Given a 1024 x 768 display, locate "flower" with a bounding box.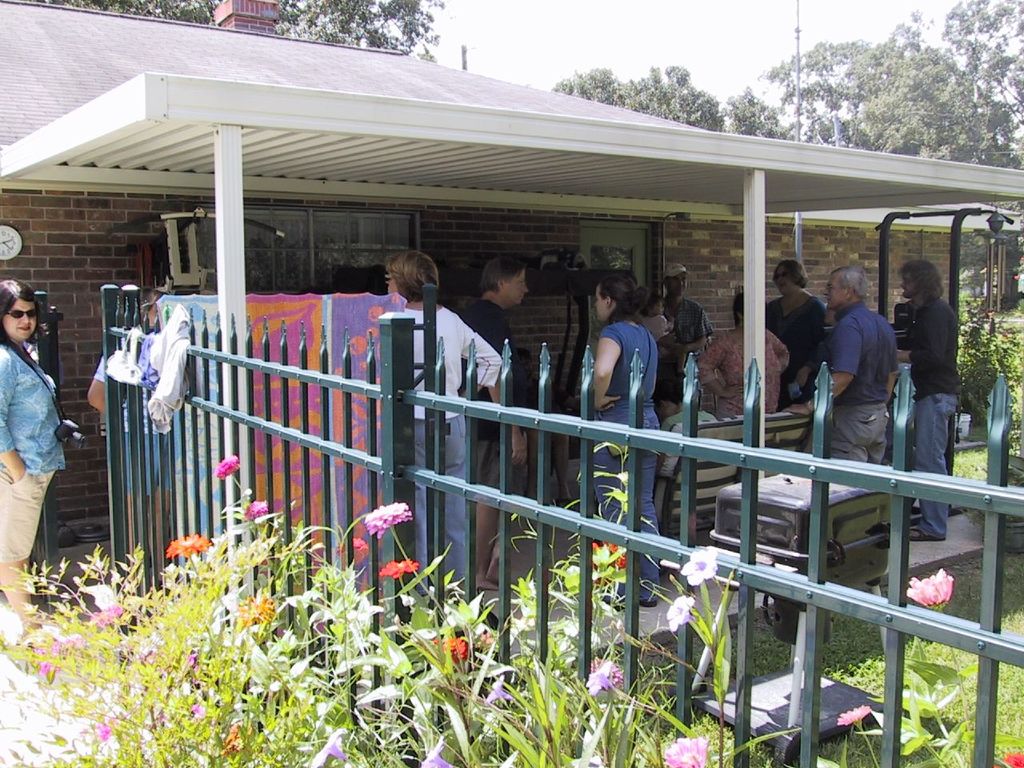
Located: box(214, 454, 240, 480).
